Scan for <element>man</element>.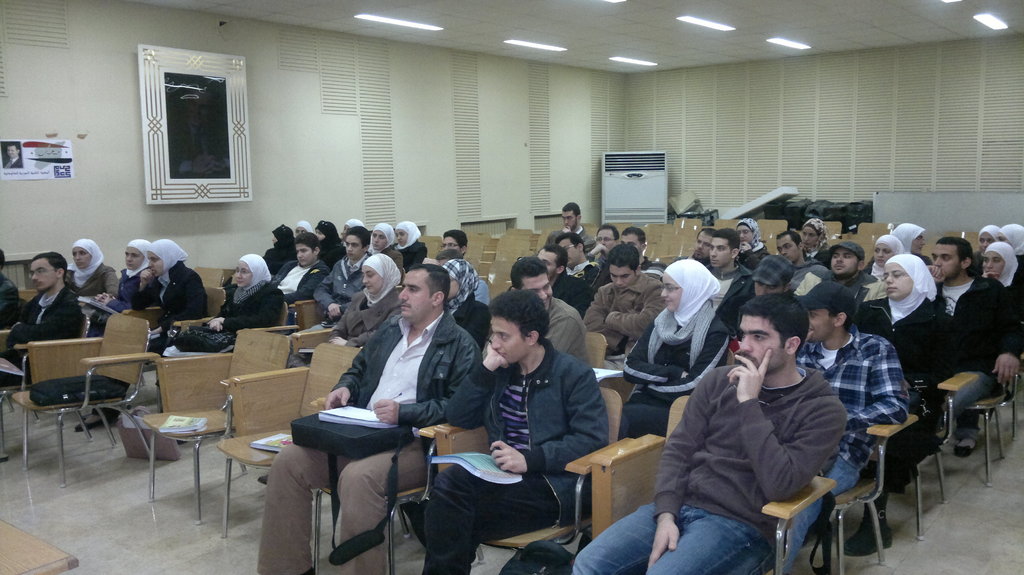
Scan result: locate(824, 239, 880, 287).
